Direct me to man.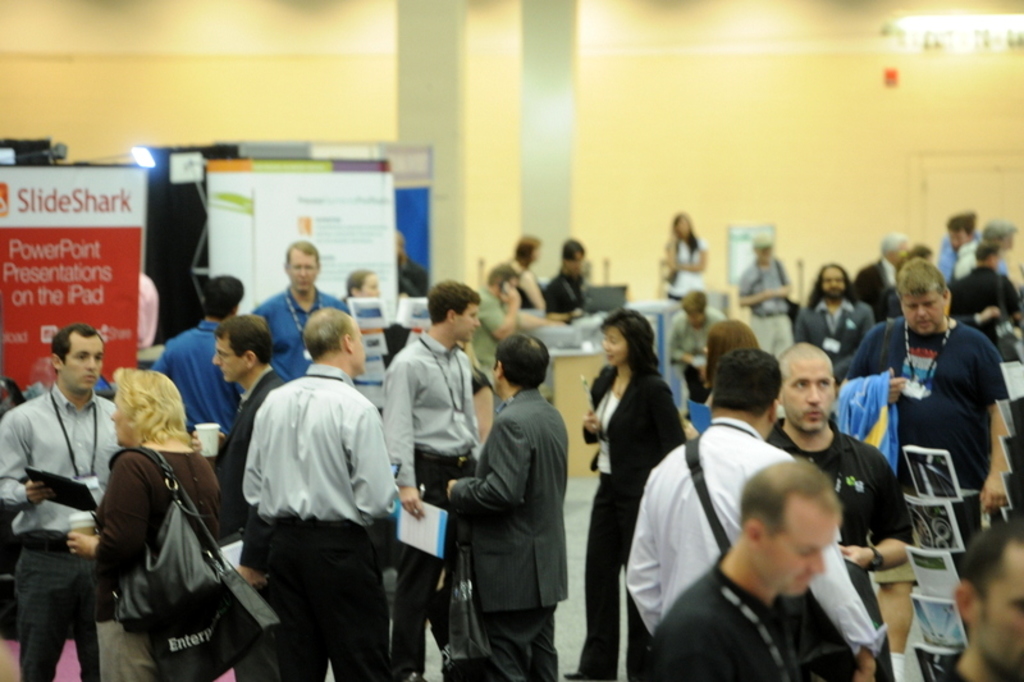
Direction: Rect(635, 353, 888, 681).
